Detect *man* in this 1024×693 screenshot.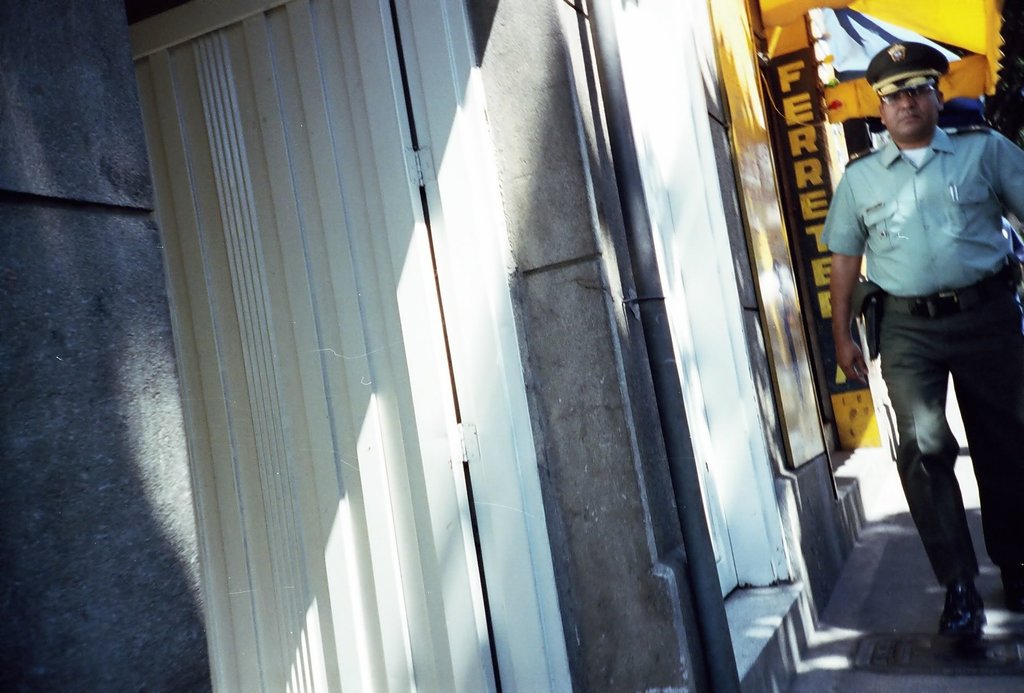
Detection: 833:58:1010:639.
